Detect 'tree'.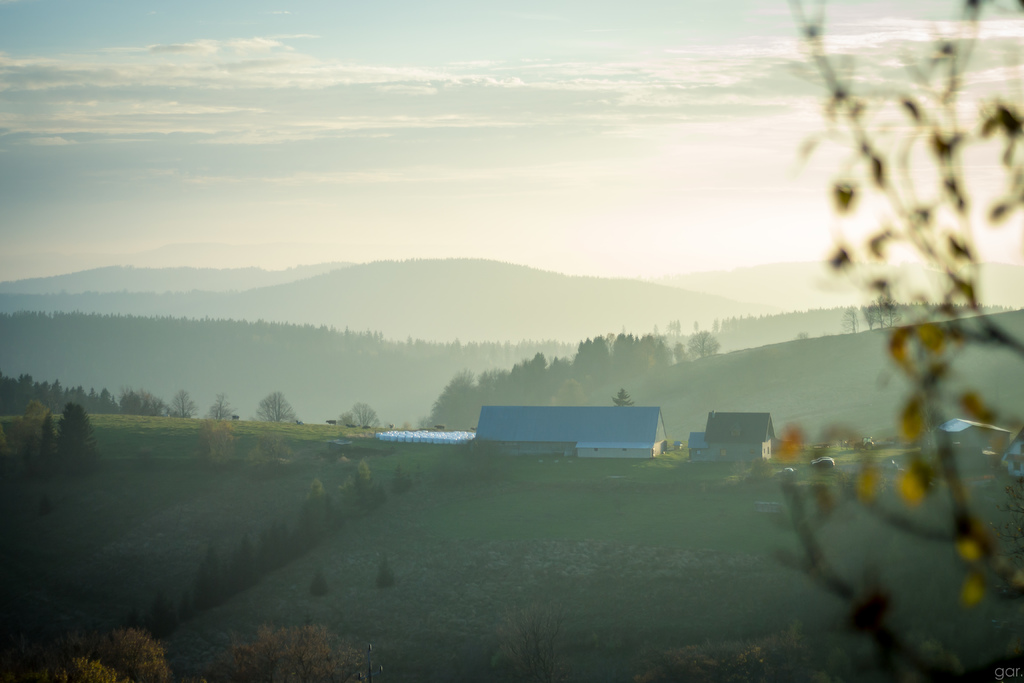
Detected at (left=480, top=599, right=586, bottom=682).
